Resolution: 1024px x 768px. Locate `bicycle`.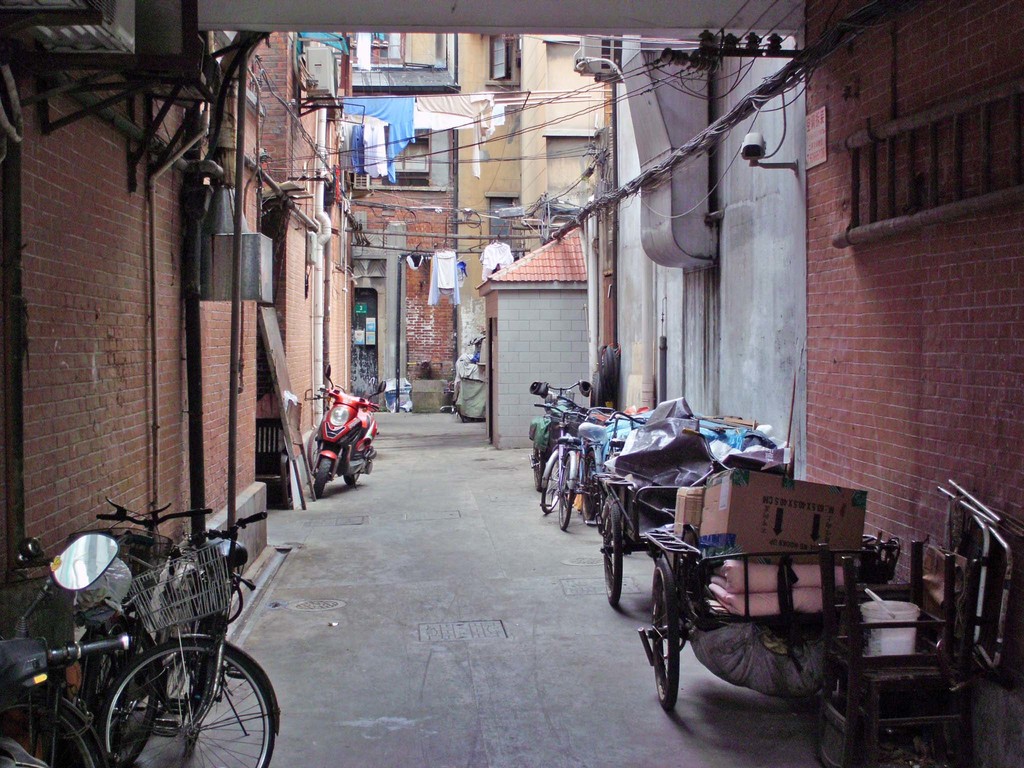
<region>593, 408, 651, 553</region>.
